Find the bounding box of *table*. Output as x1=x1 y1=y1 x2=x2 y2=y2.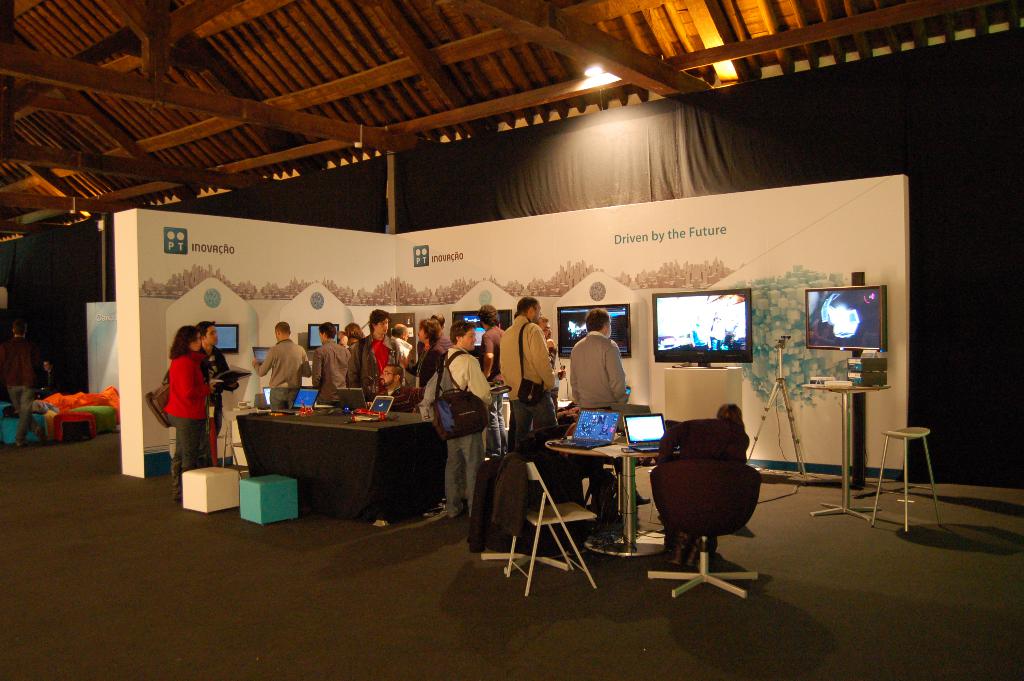
x1=221 y1=395 x2=456 y2=521.
